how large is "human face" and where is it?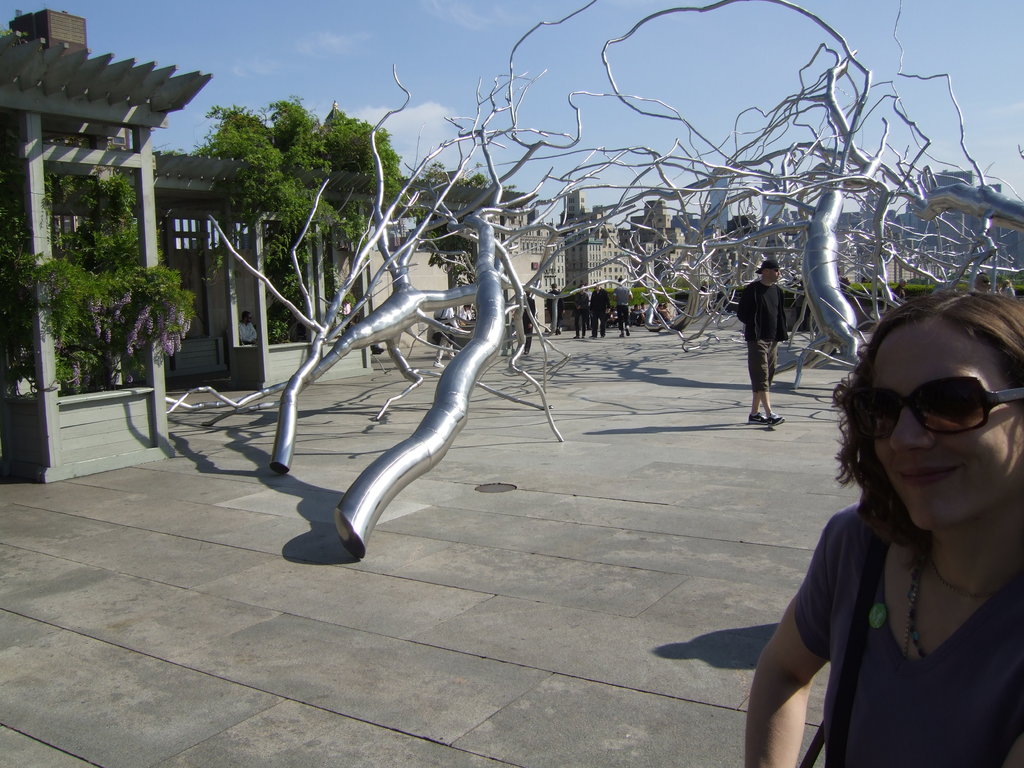
Bounding box: [x1=872, y1=323, x2=1023, y2=525].
